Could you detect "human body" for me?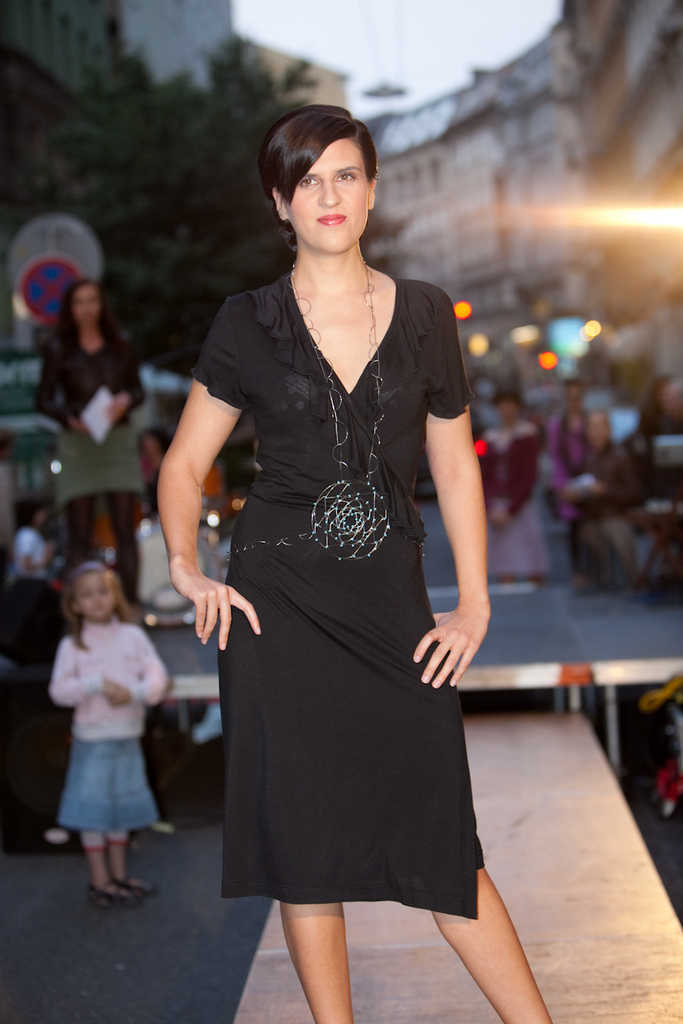
Detection result: bbox=(483, 394, 547, 590).
